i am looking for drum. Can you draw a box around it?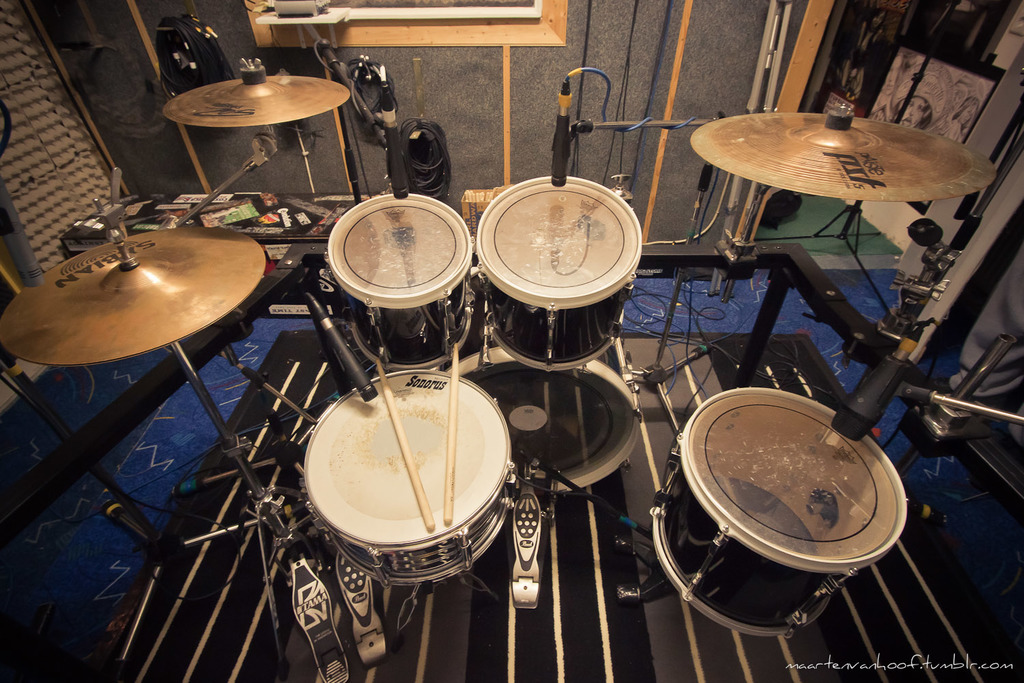
Sure, the bounding box is 652 382 905 637.
